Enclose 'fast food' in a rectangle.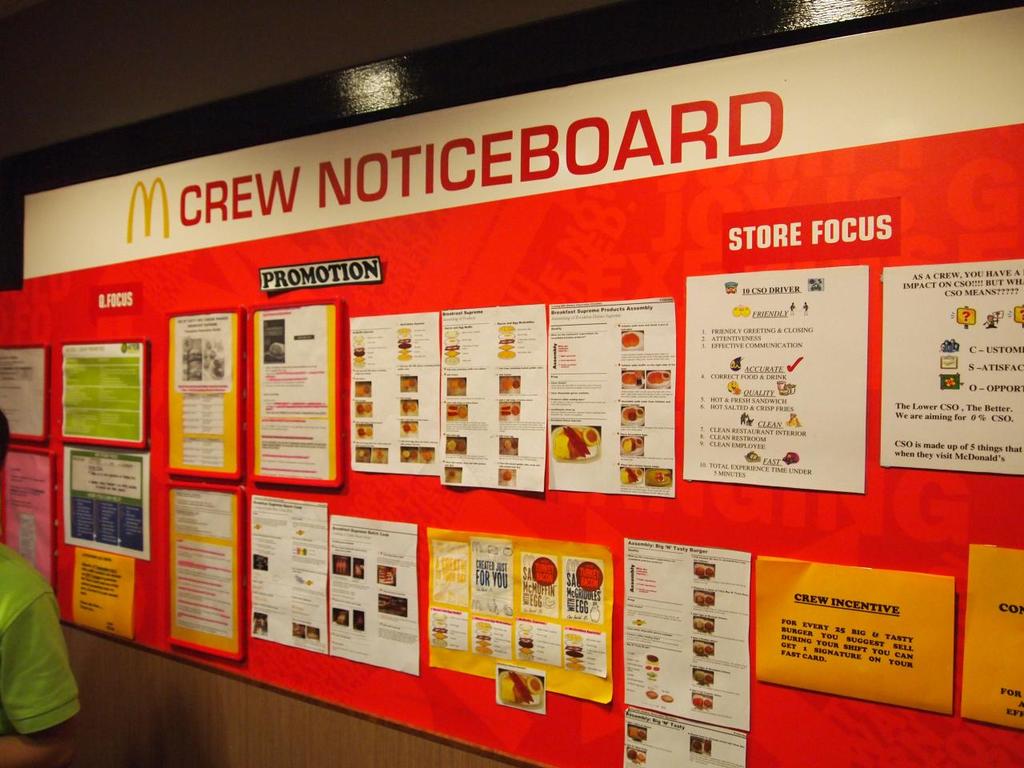
region(397, 323, 414, 361).
